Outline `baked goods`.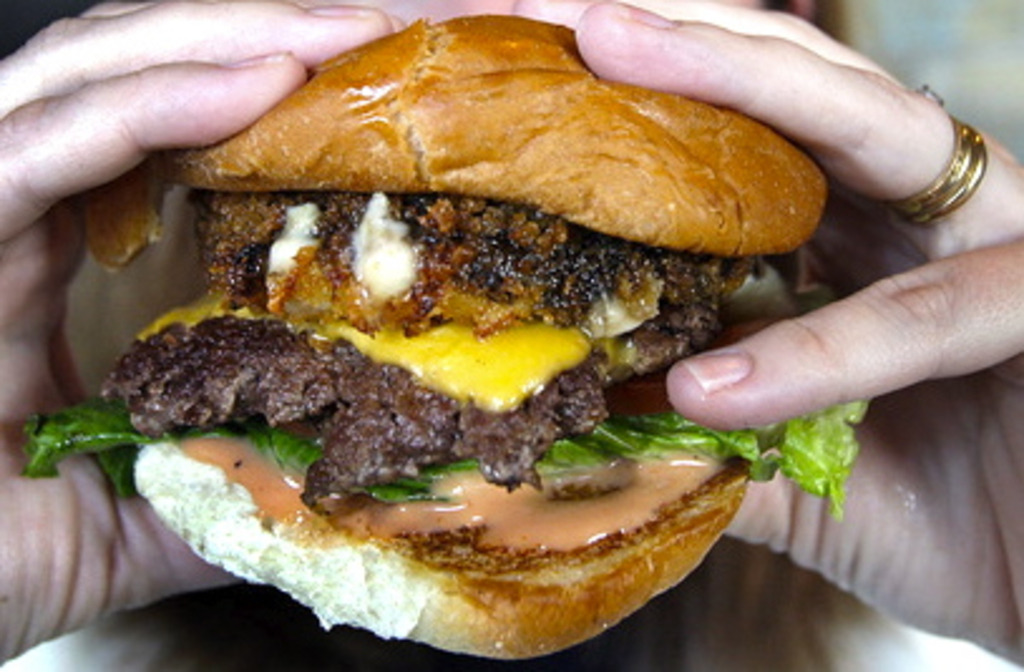
Outline: [81,10,838,662].
